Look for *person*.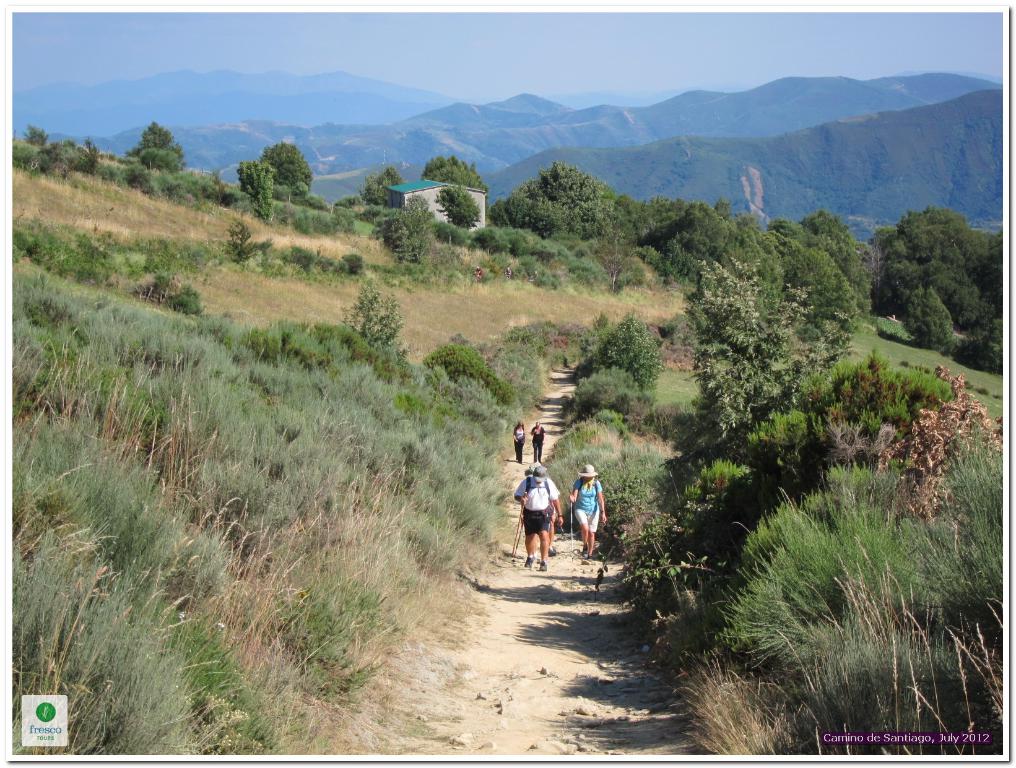
Found: (x1=568, y1=463, x2=612, y2=549).
